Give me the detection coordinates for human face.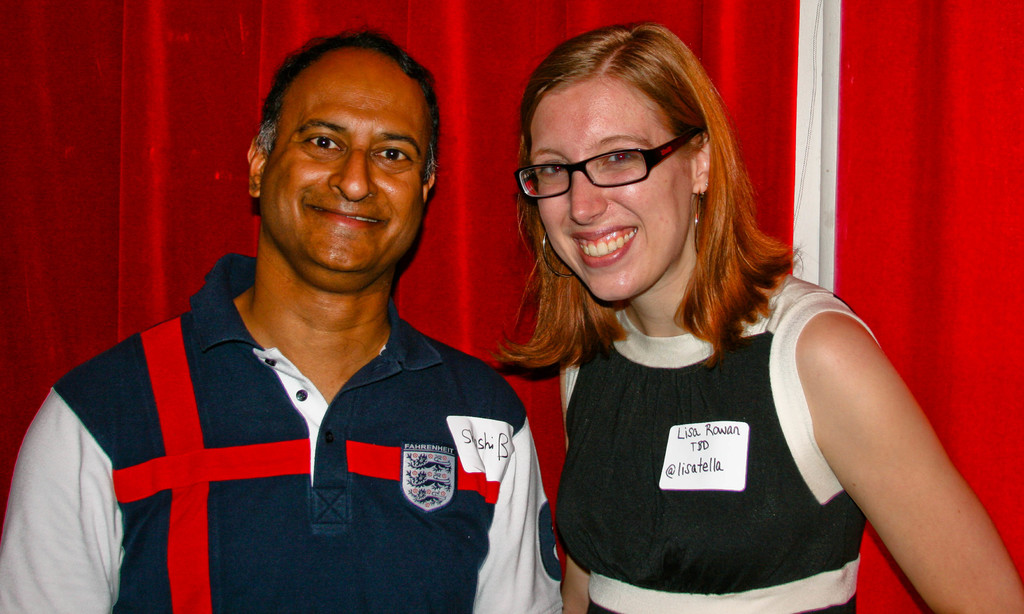
rect(536, 65, 697, 300).
